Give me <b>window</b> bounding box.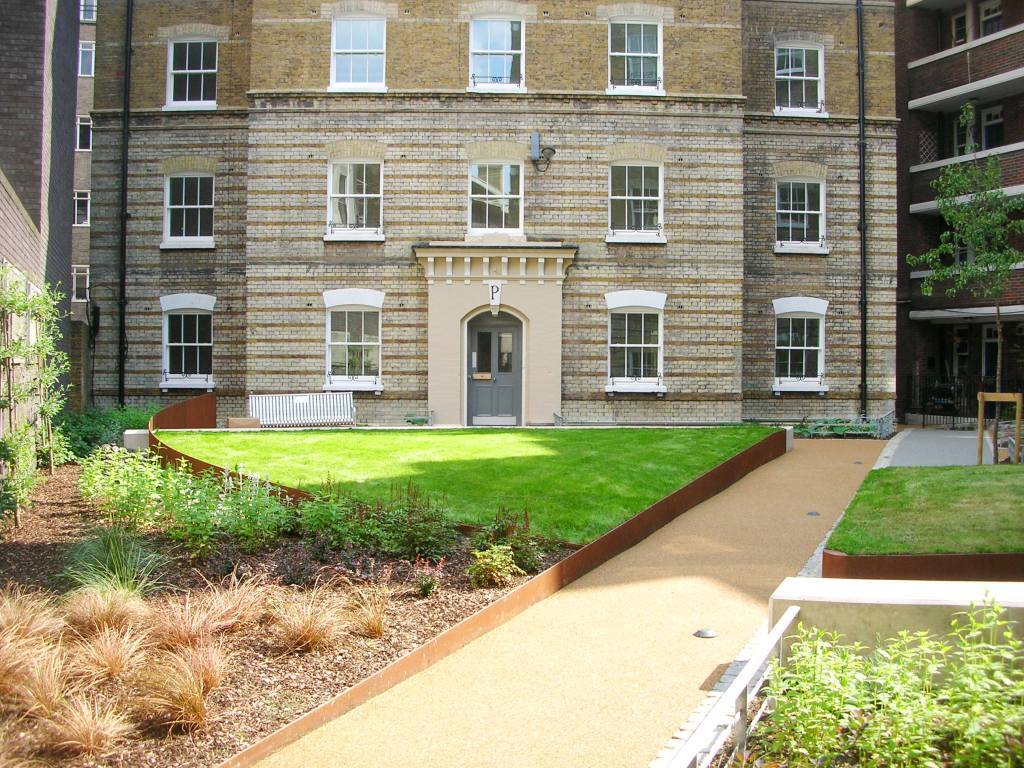
[x1=164, y1=175, x2=218, y2=239].
